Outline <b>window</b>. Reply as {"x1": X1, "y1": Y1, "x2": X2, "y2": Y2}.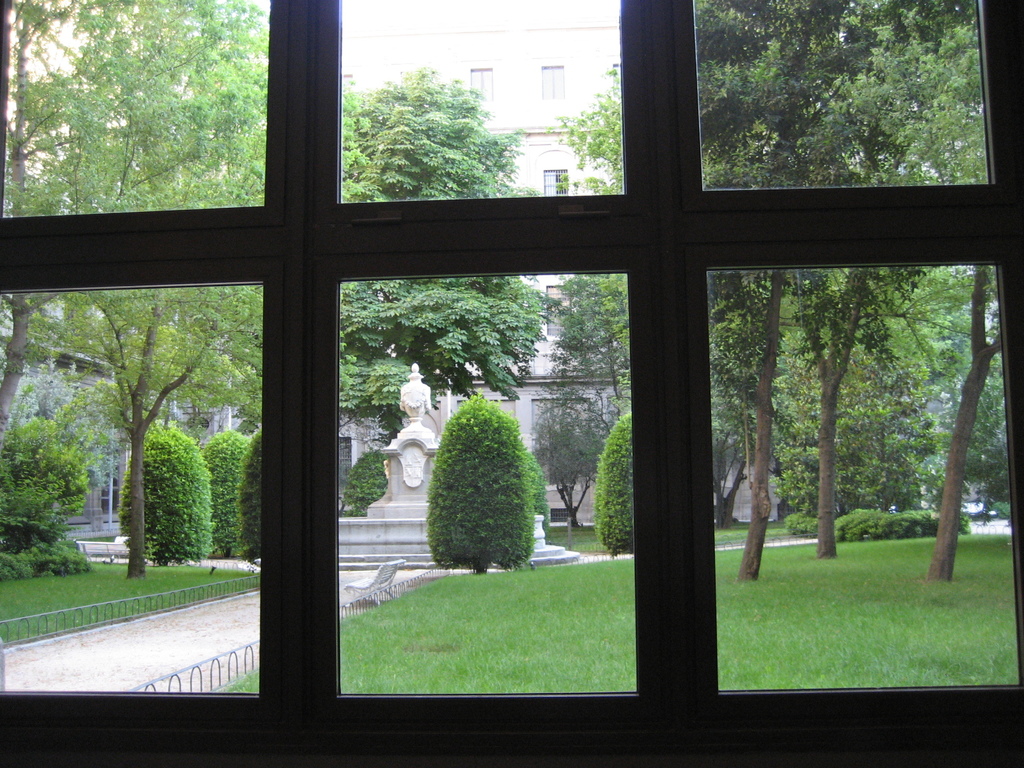
{"x1": 538, "y1": 65, "x2": 565, "y2": 99}.
